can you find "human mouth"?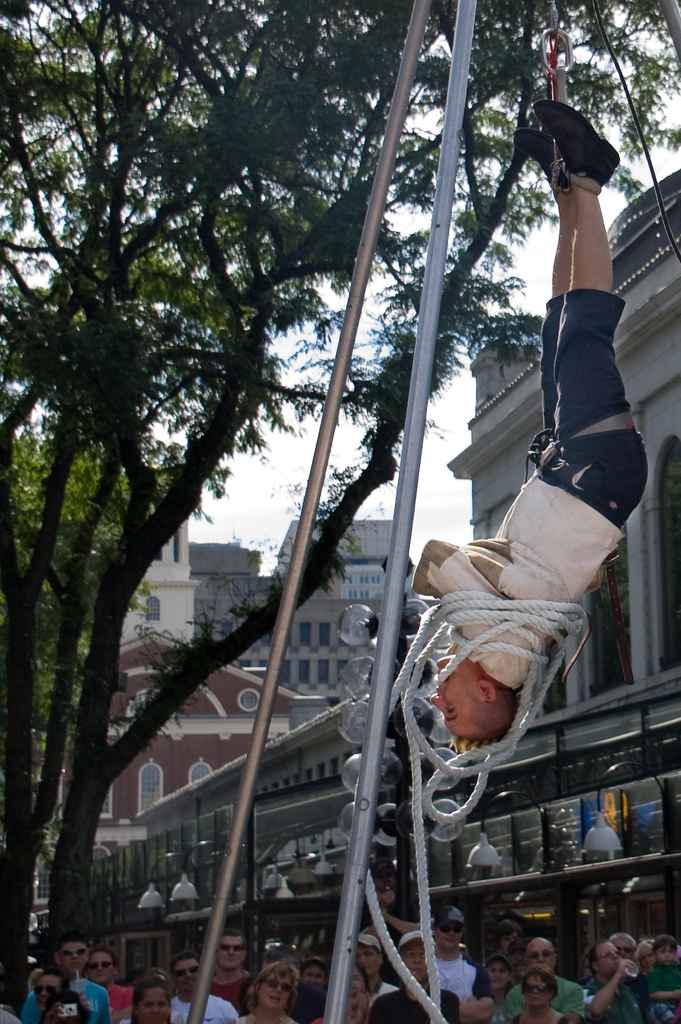
Yes, bounding box: (x1=445, y1=939, x2=454, y2=941).
